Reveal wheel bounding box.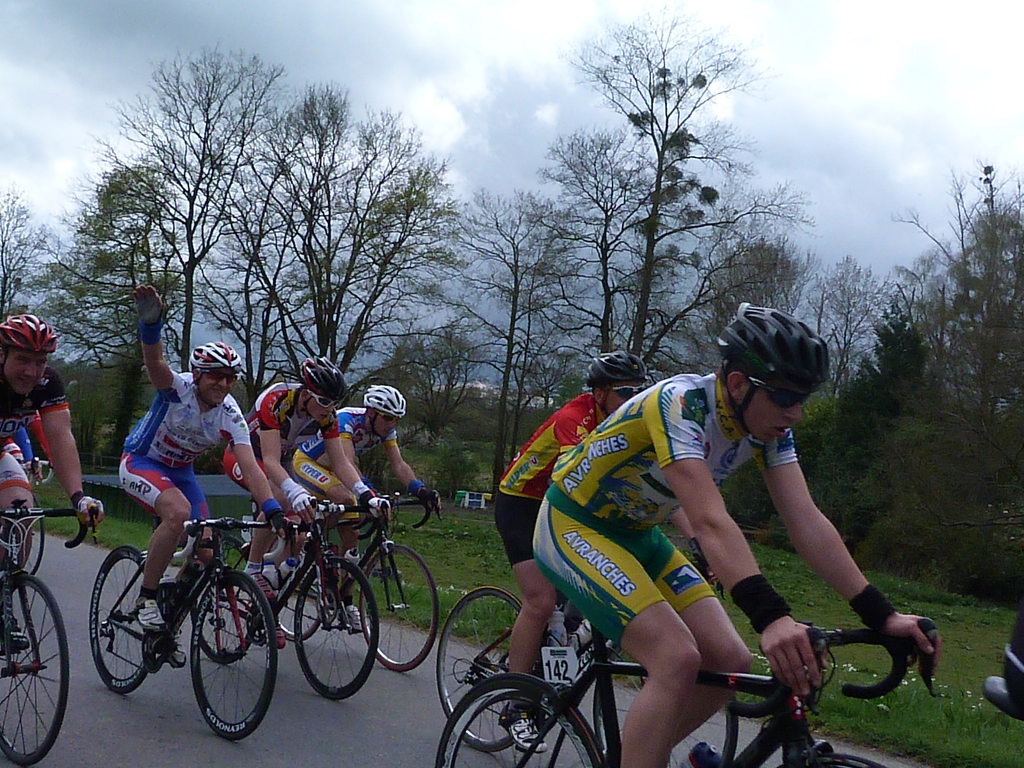
Revealed: [357, 548, 439, 671].
